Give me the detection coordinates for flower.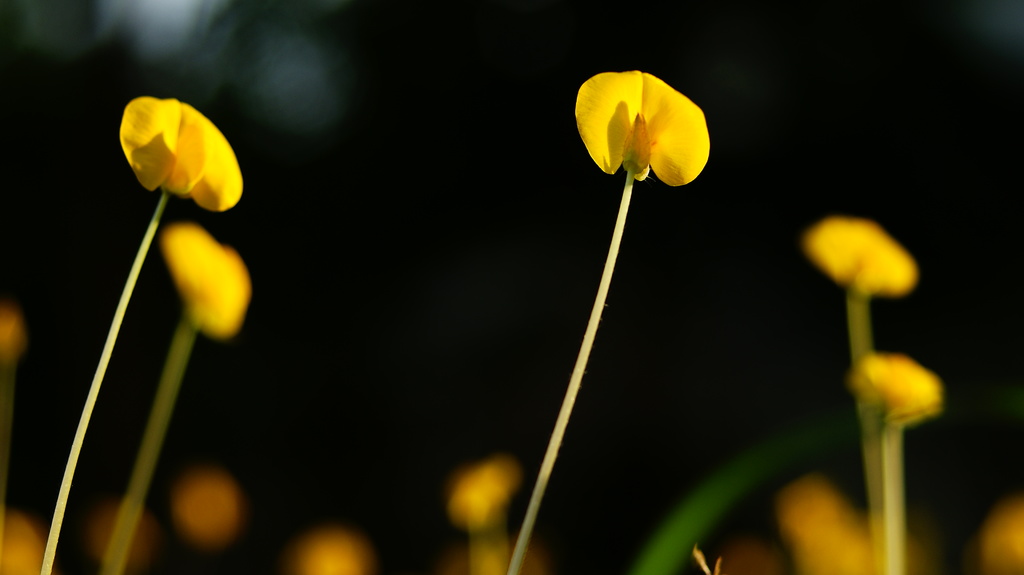
x1=804 y1=216 x2=919 y2=293.
